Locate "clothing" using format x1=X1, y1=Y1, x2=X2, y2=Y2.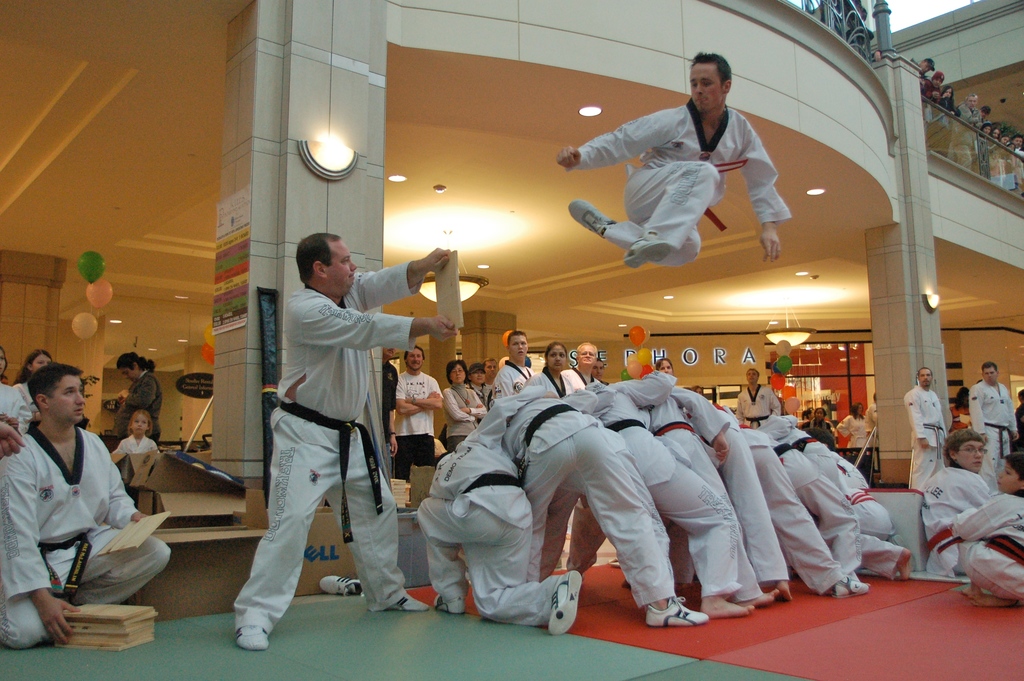
x1=229, y1=258, x2=422, y2=634.
